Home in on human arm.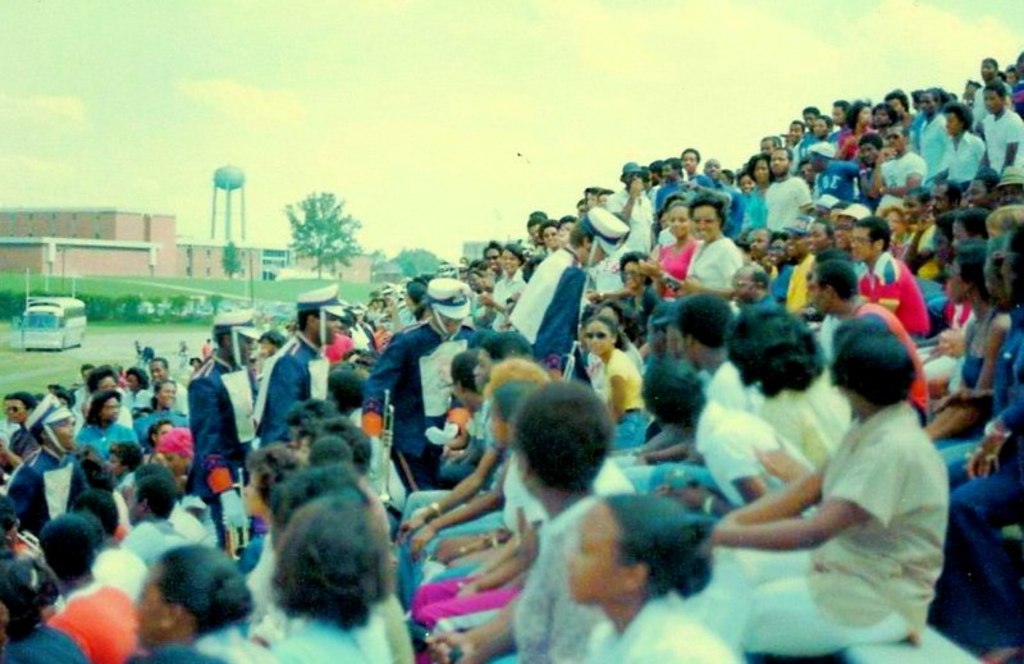
Homed in at <box>466,621,512,663</box>.
